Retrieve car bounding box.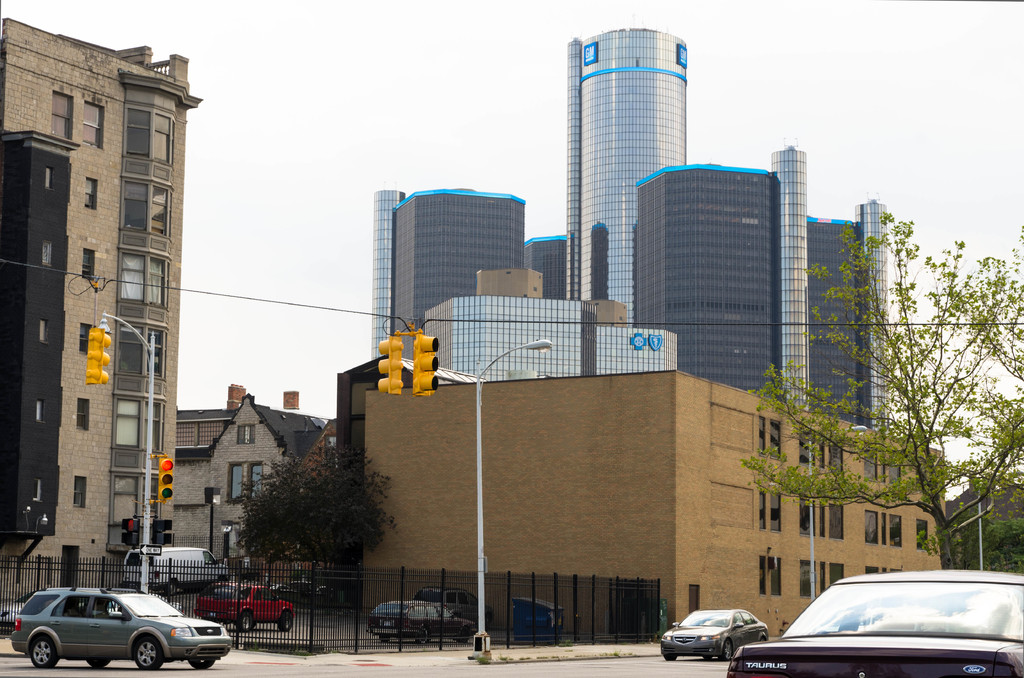
Bounding box: BBox(417, 586, 486, 625).
